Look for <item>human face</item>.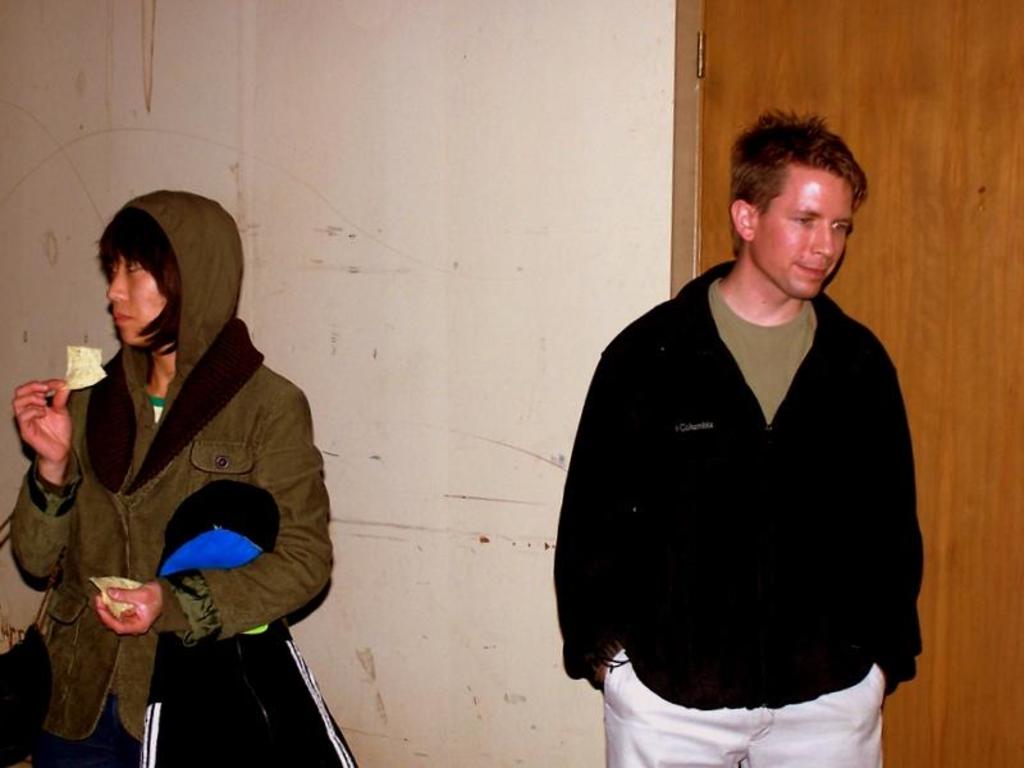
Found: 753:184:847:293.
